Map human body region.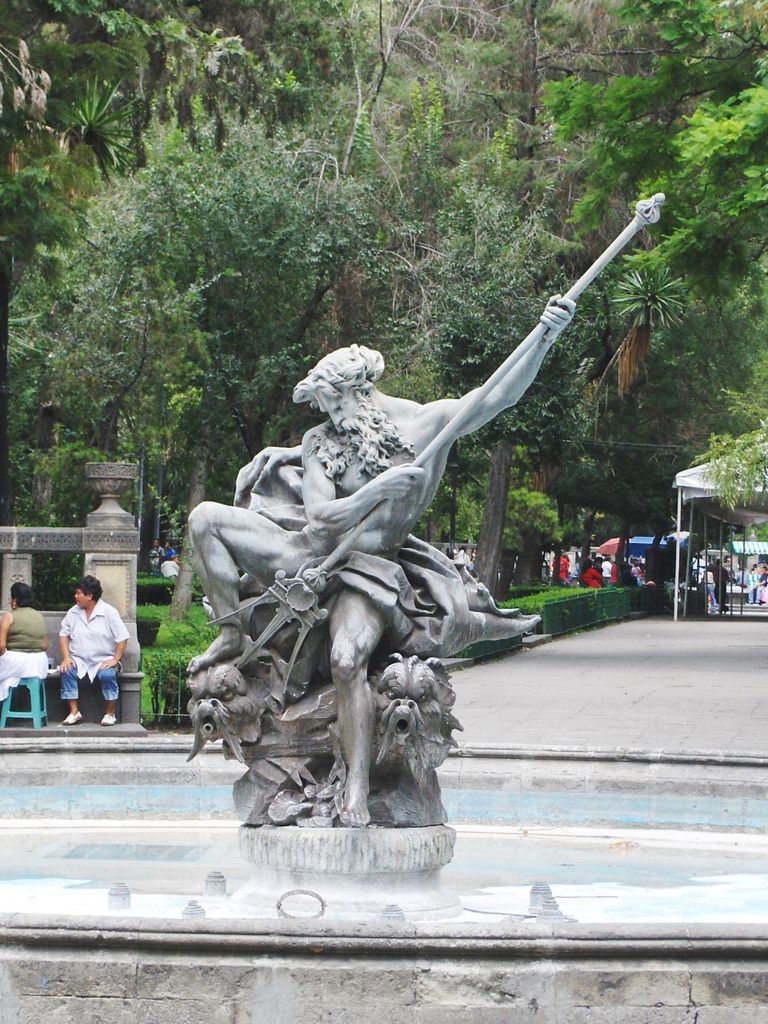
Mapped to crop(554, 555, 568, 586).
